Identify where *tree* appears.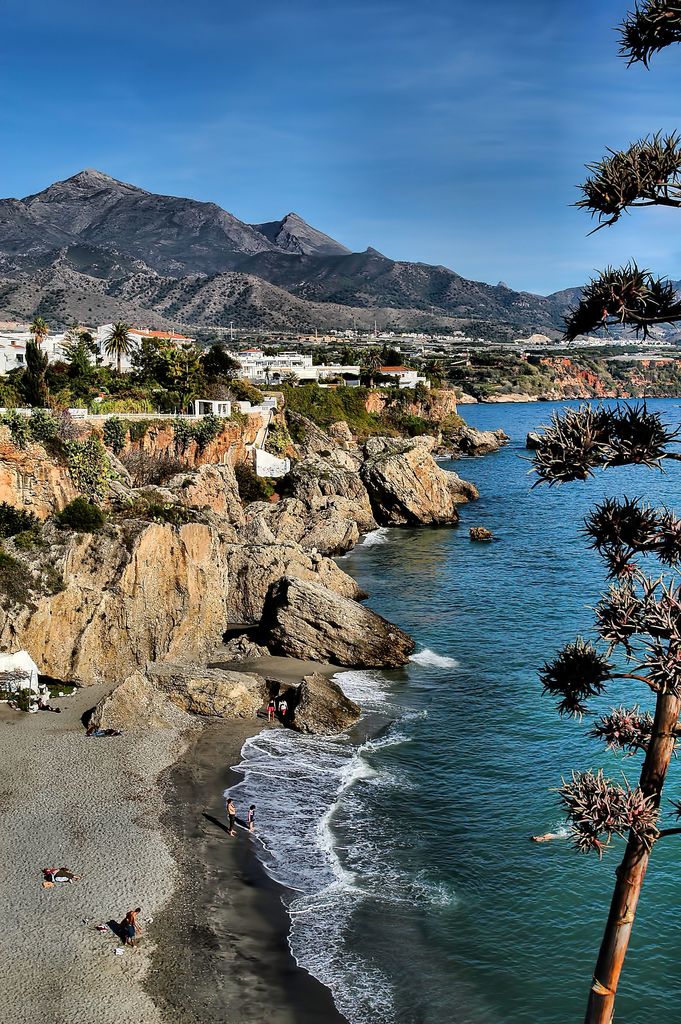
Appears at pyautogui.locateOnScreen(524, 0, 679, 1023).
